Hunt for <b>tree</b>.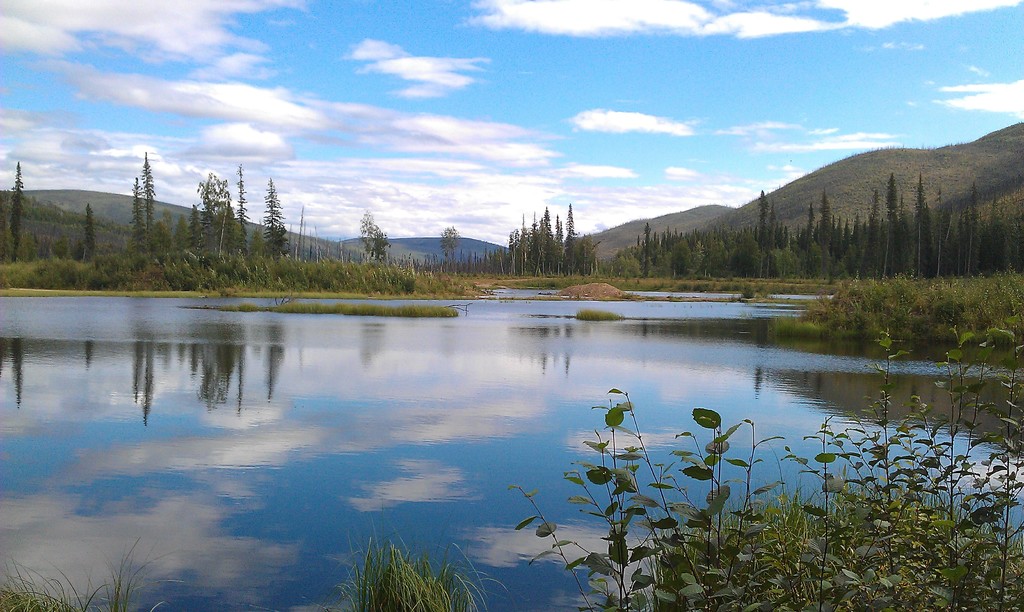
Hunted down at Rect(439, 225, 454, 269).
